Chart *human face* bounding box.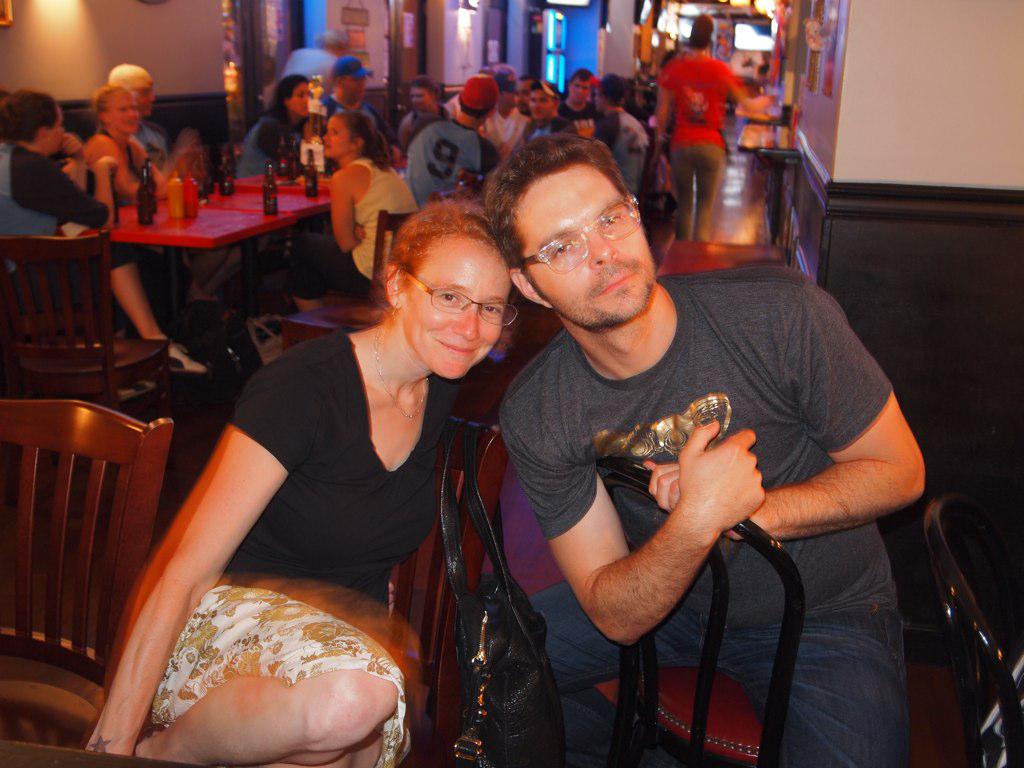
Charted: 525, 90, 553, 118.
